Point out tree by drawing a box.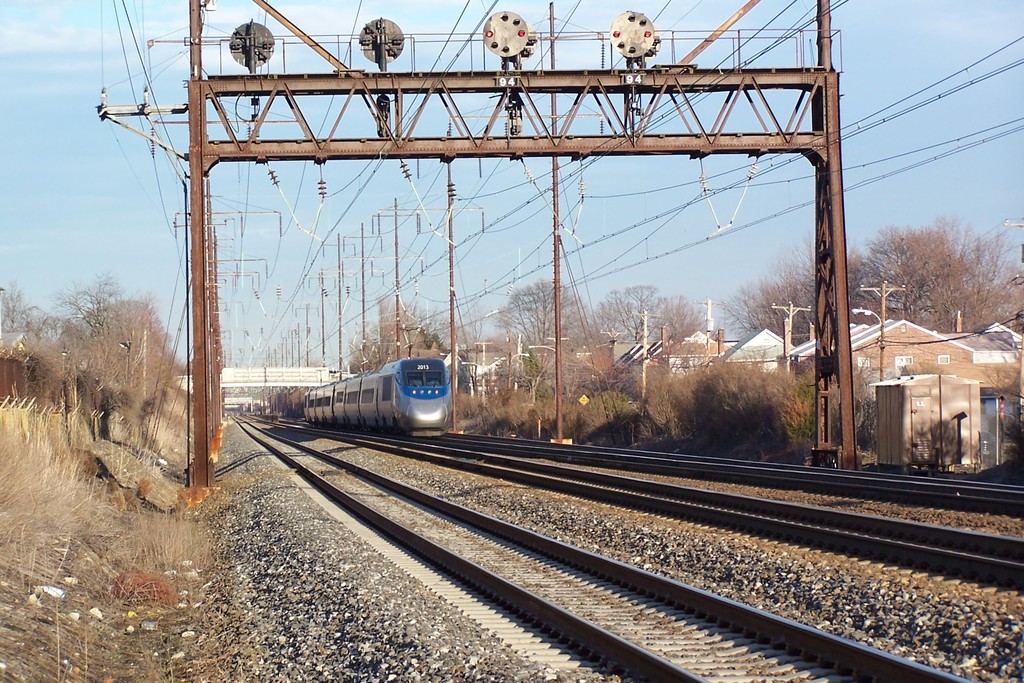
select_region(850, 216, 1023, 347).
